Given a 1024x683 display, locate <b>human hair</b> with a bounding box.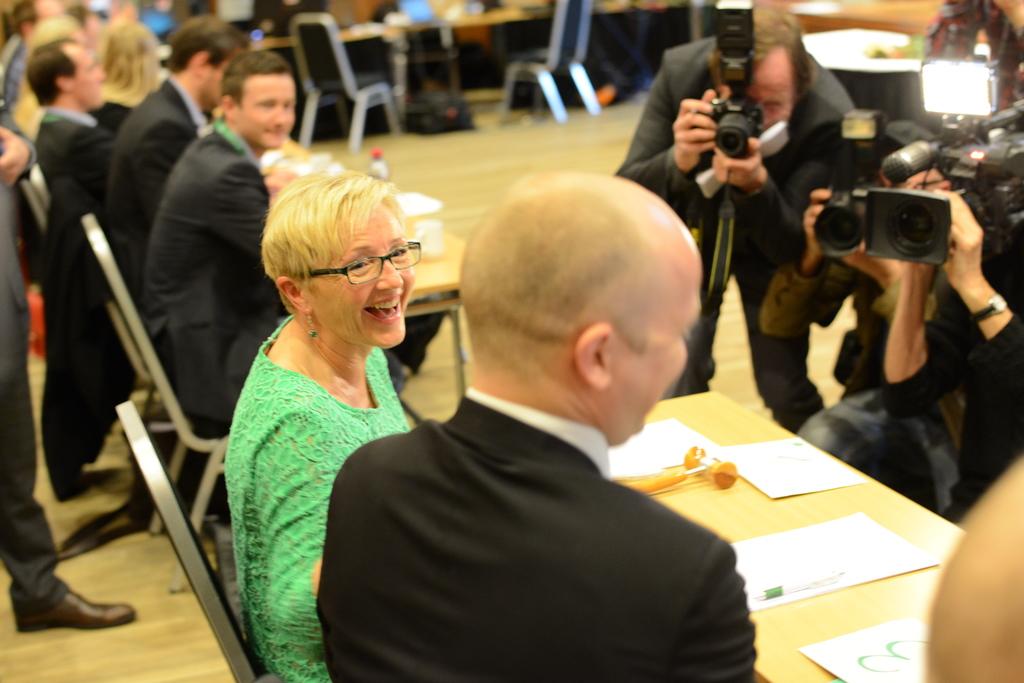
Located: (218,49,292,108).
